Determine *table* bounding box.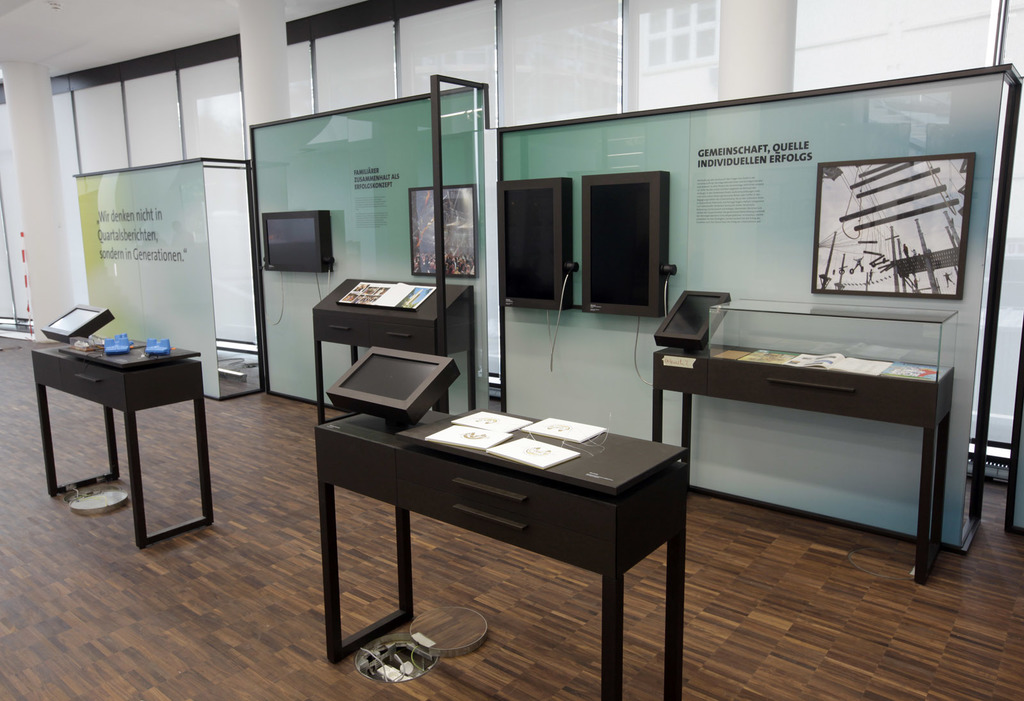
Determined: crop(31, 340, 216, 549).
